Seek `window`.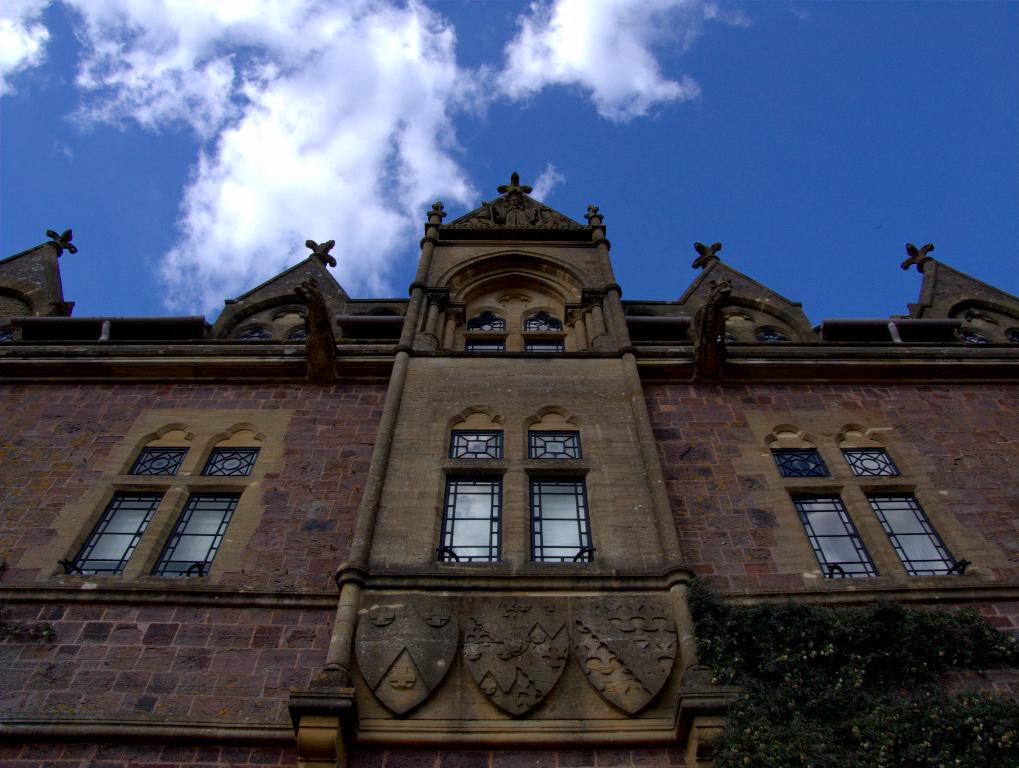
527, 479, 592, 564.
